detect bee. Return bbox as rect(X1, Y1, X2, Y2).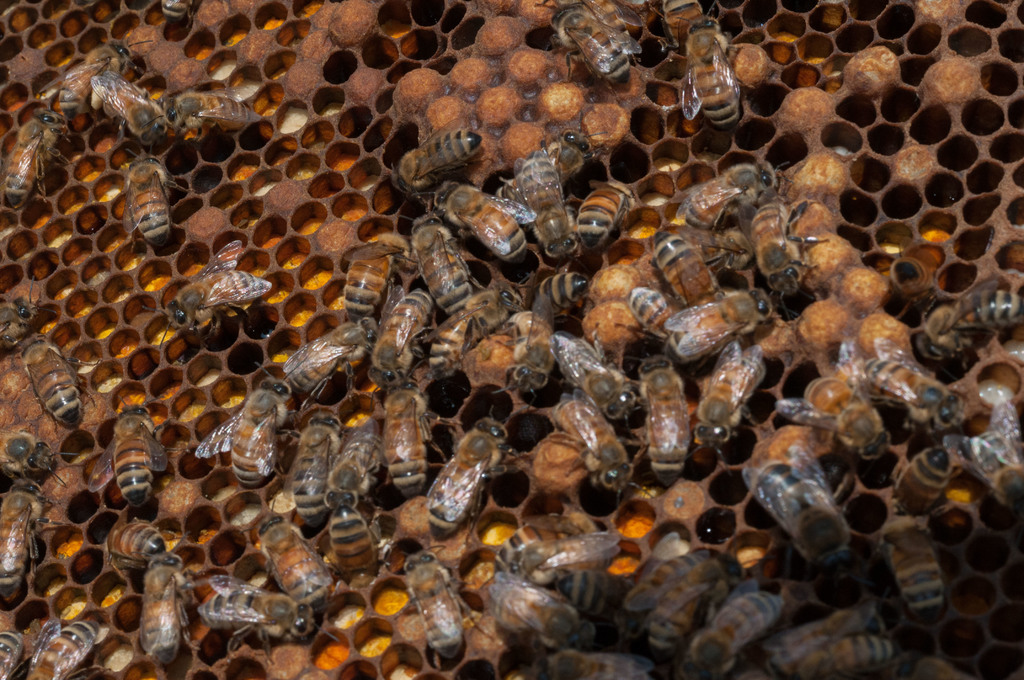
rect(490, 525, 623, 615).
